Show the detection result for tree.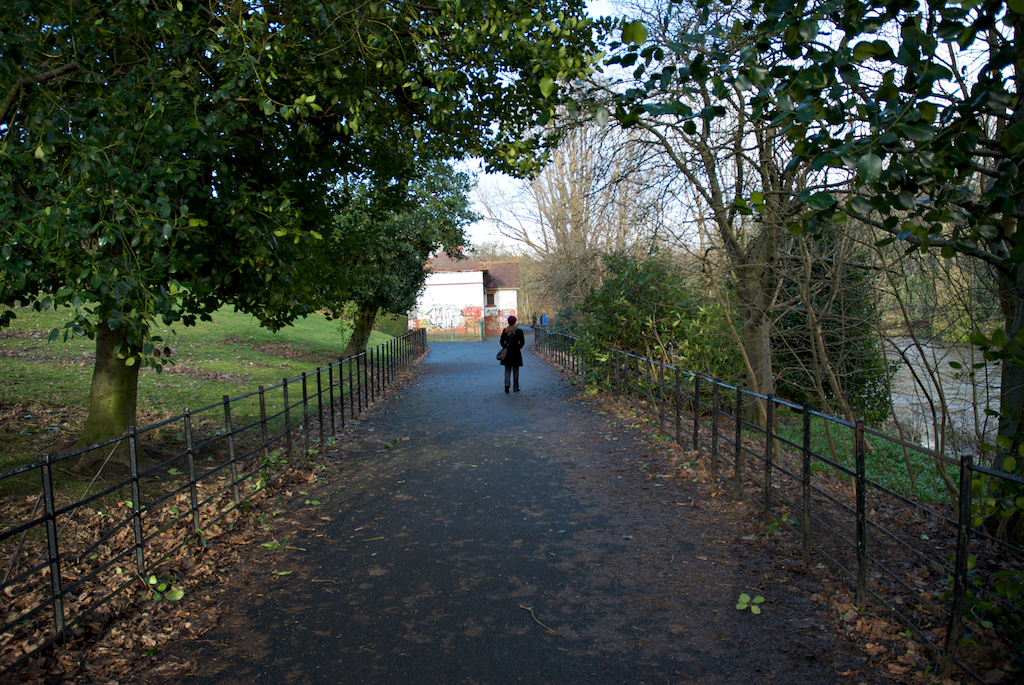
rect(29, 3, 710, 461).
